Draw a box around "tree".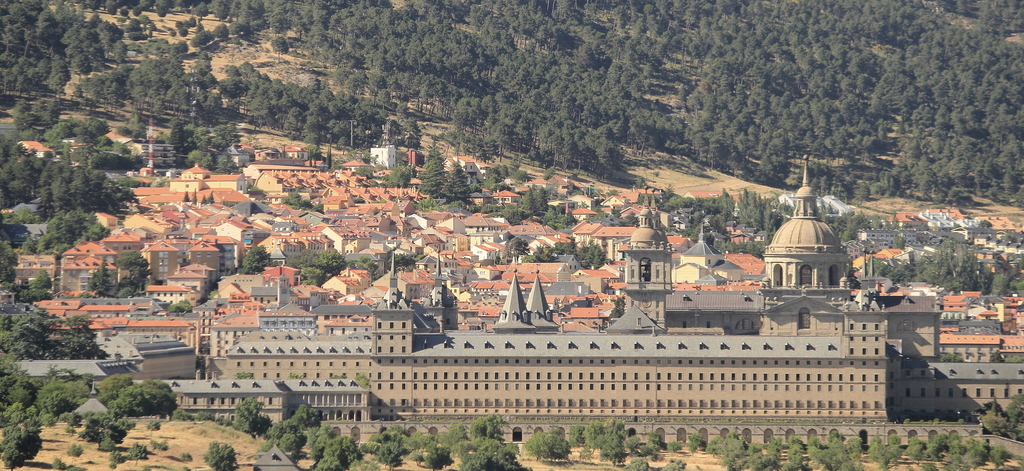
52/116/102/144.
